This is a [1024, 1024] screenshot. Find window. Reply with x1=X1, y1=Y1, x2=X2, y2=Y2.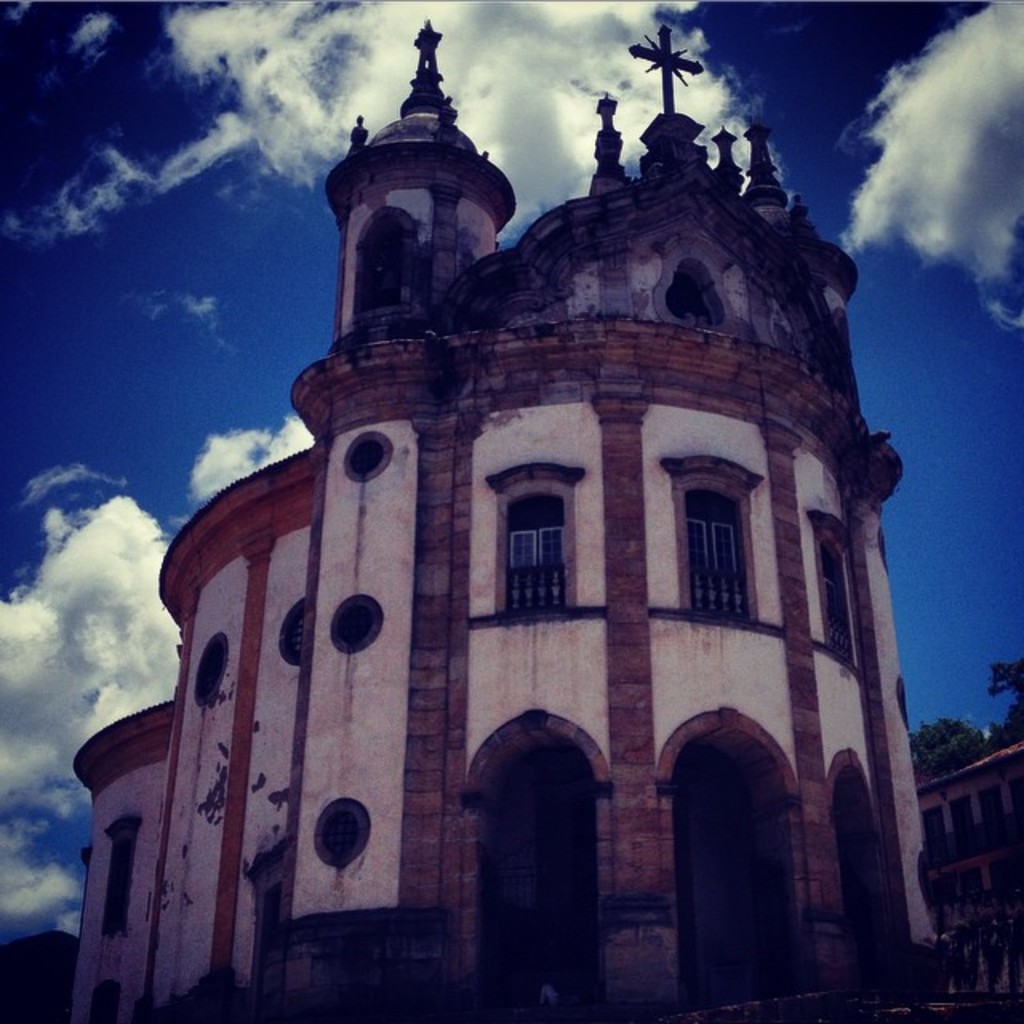
x1=93, y1=810, x2=133, y2=934.
